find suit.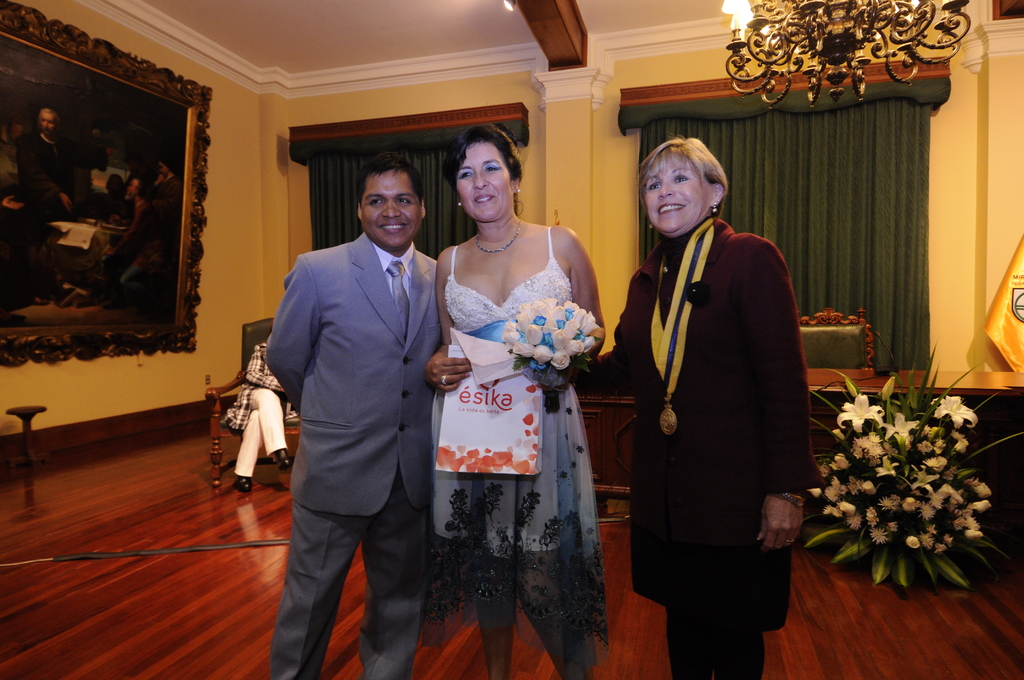
[x1=619, y1=143, x2=830, y2=654].
